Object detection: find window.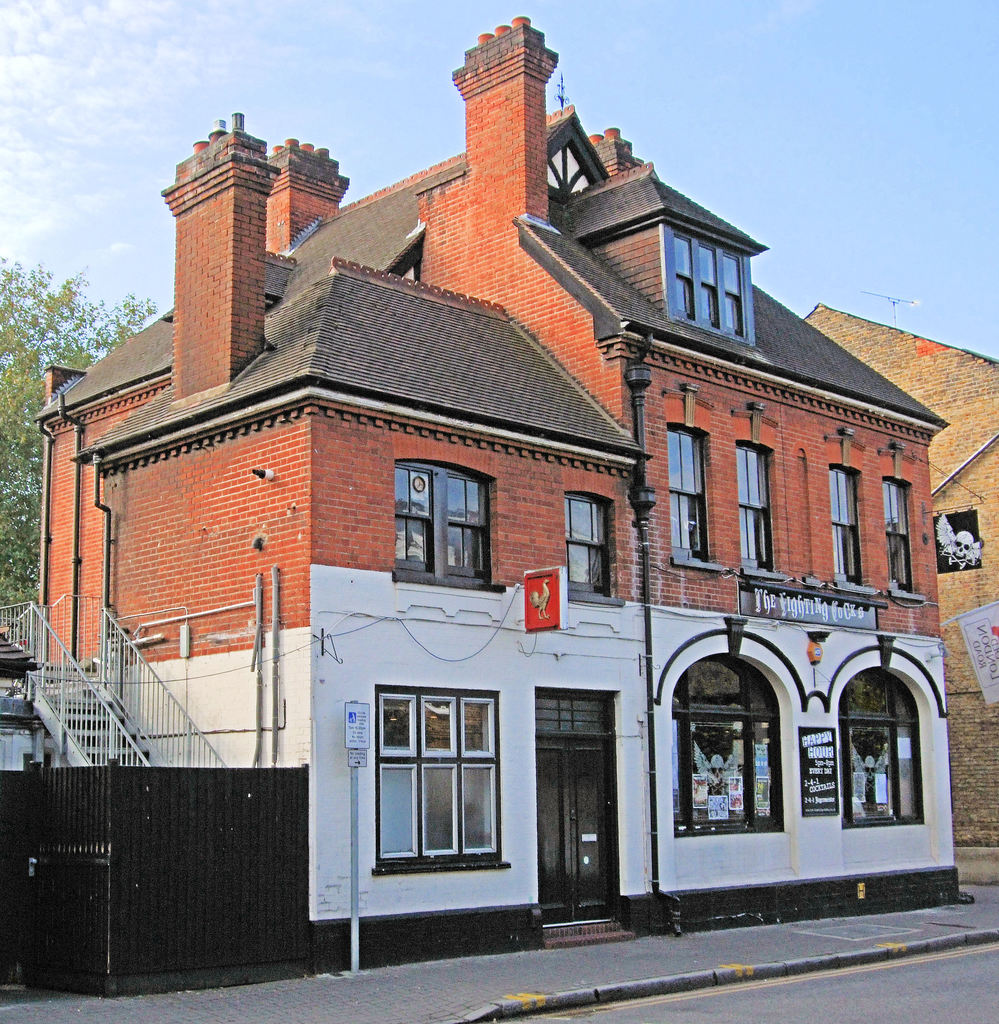
box(661, 424, 699, 564).
